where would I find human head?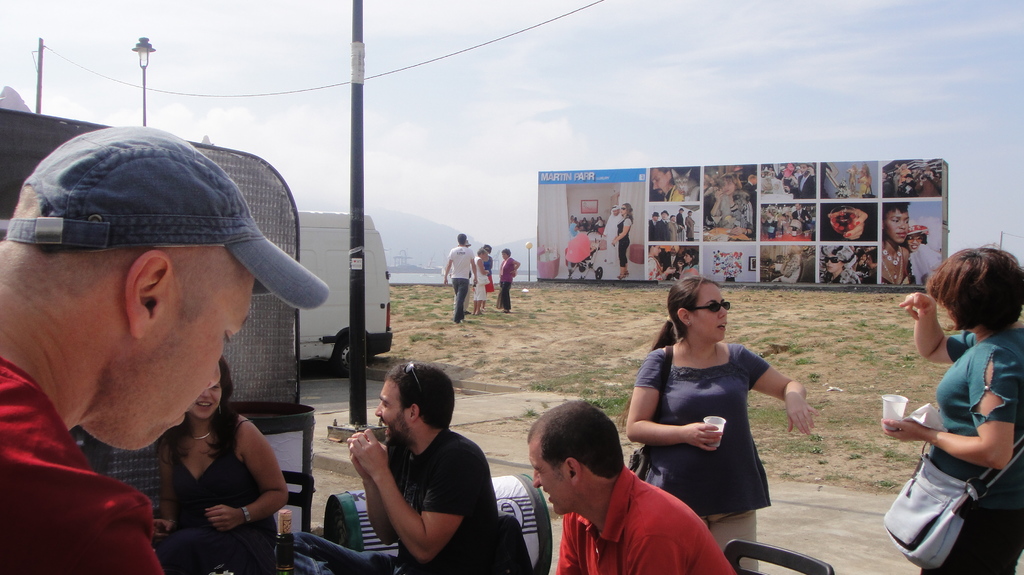
At select_region(456, 232, 467, 246).
